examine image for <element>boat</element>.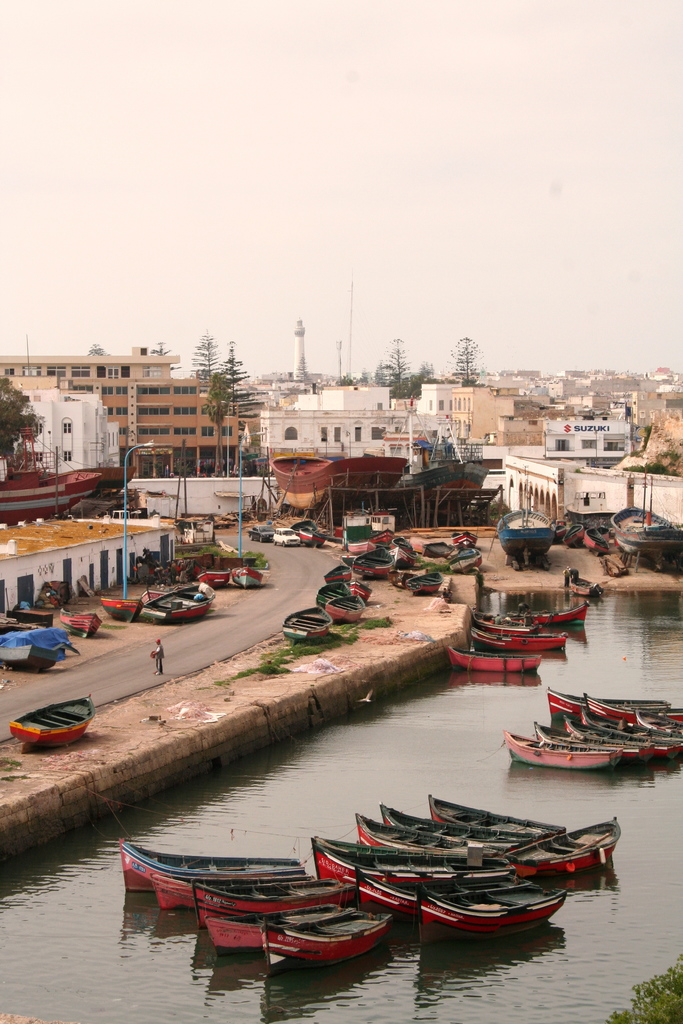
Examination result: select_region(118, 841, 308, 895).
